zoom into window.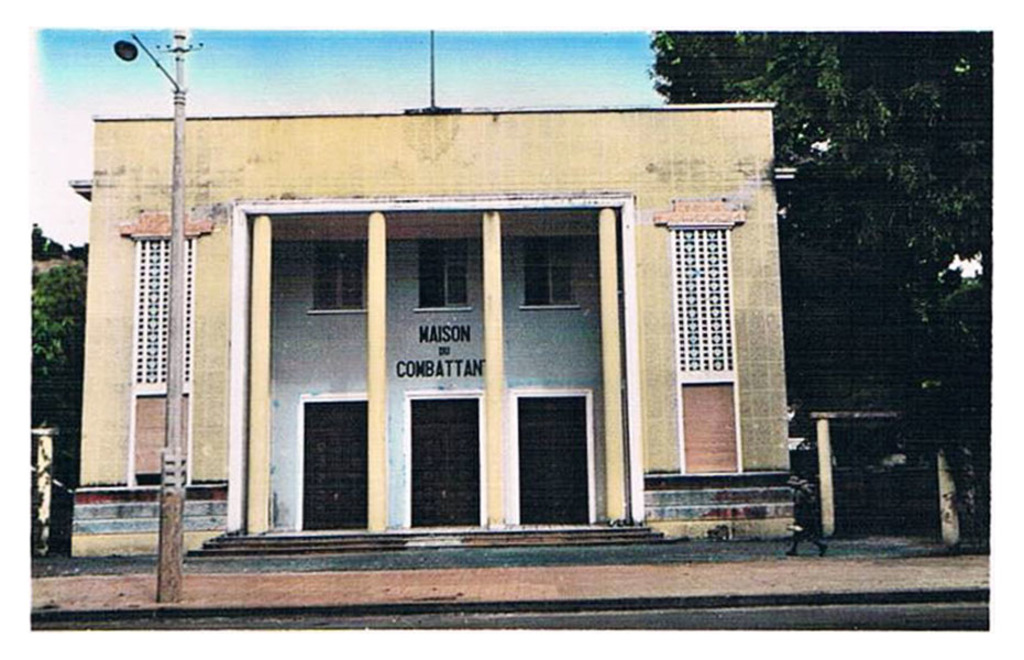
Zoom target: Rect(309, 233, 366, 315).
